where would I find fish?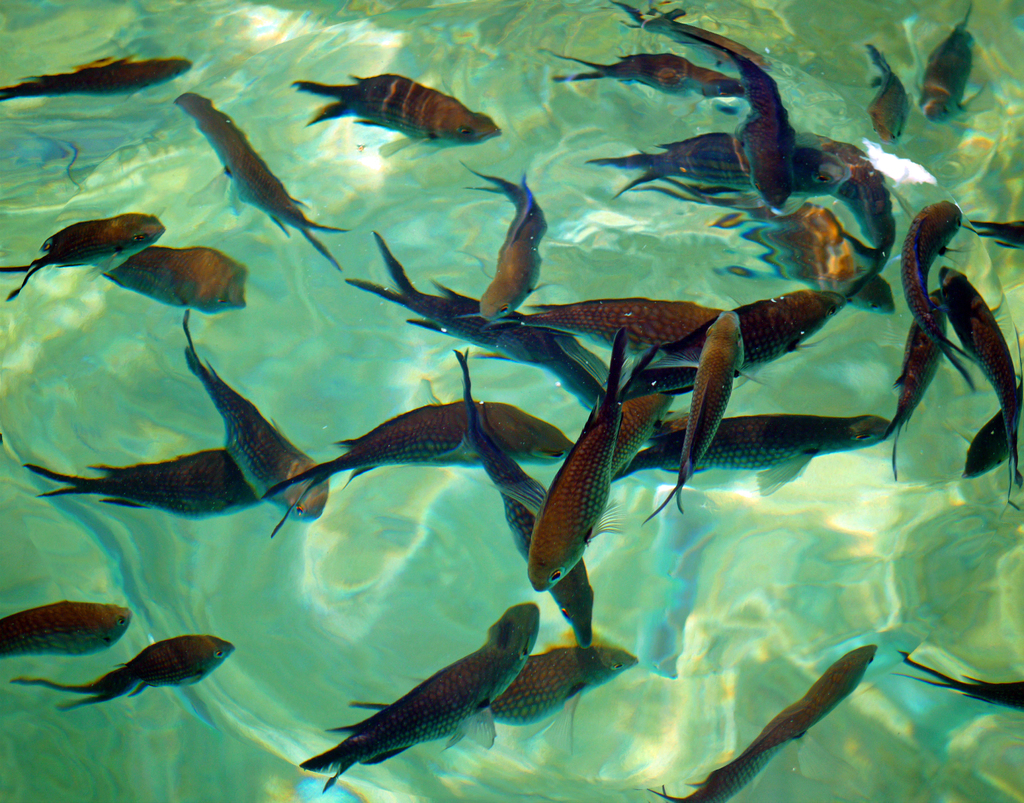
At BBox(0, 209, 177, 292).
